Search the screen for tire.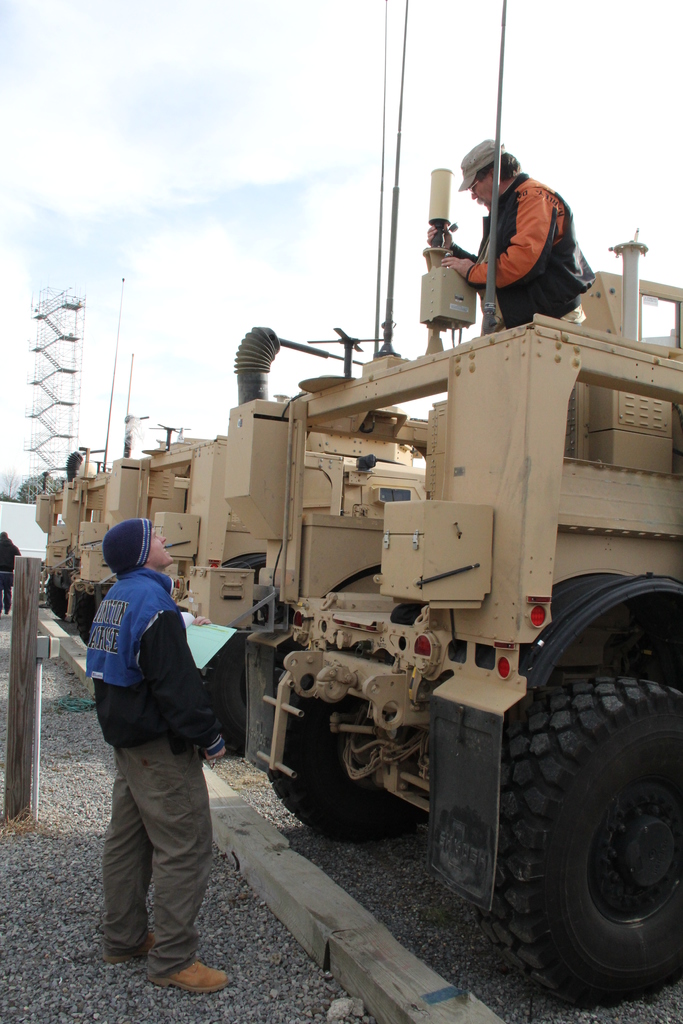
Found at (45, 575, 68, 616).
